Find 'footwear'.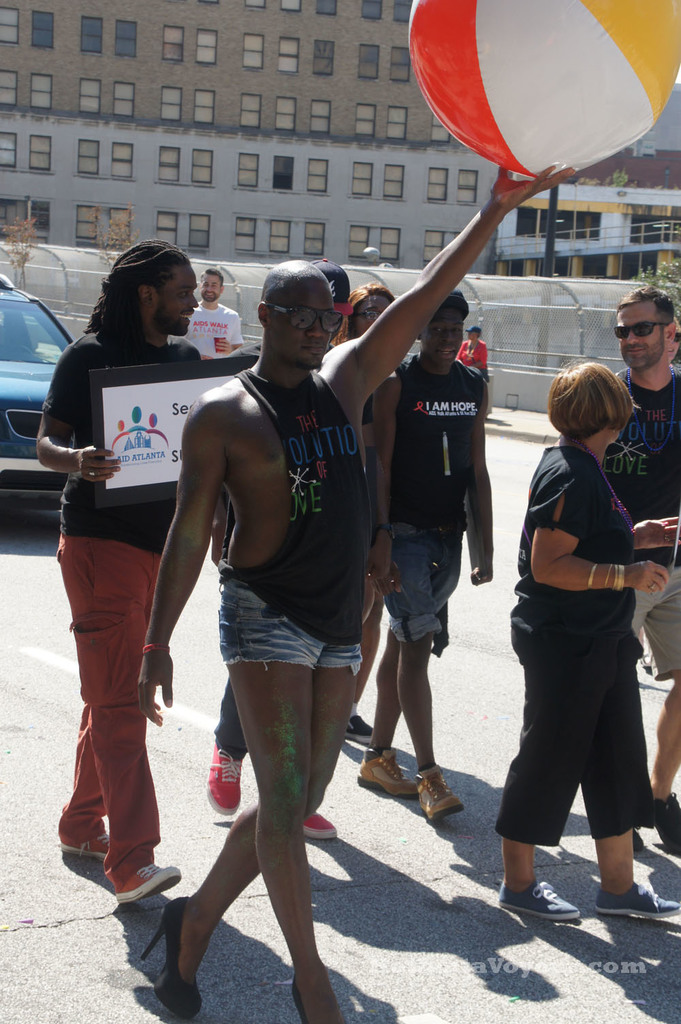
129/904/197/1020.
